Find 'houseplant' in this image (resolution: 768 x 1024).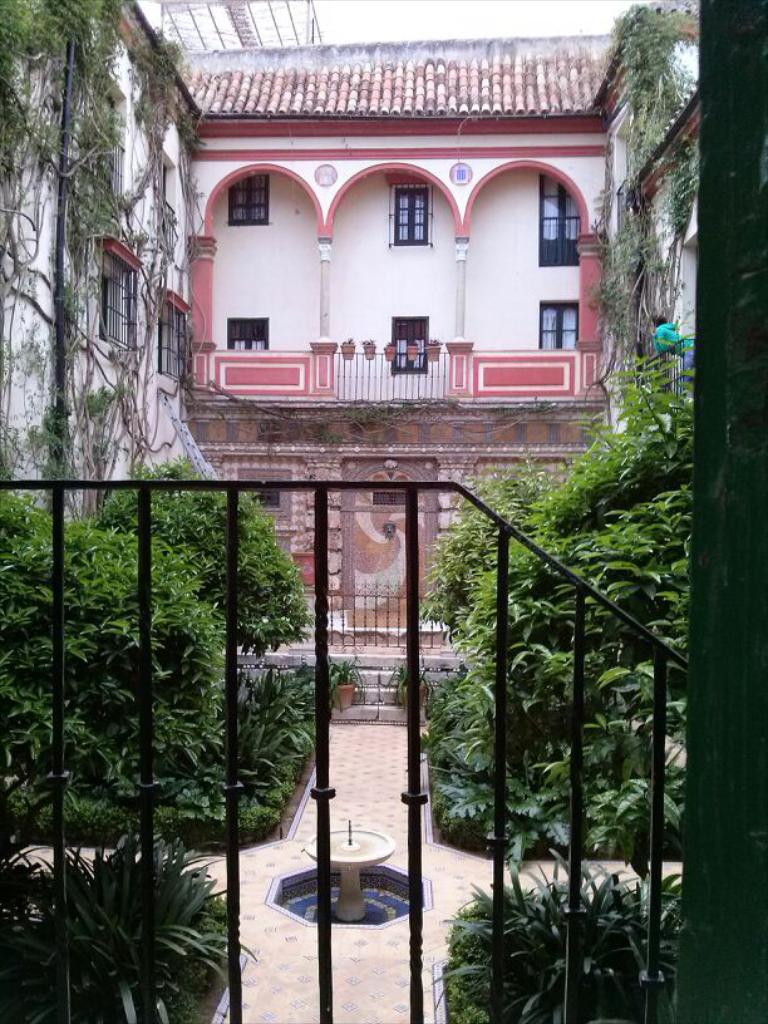
x1=388, y1=650, x2=422, y2=709.
